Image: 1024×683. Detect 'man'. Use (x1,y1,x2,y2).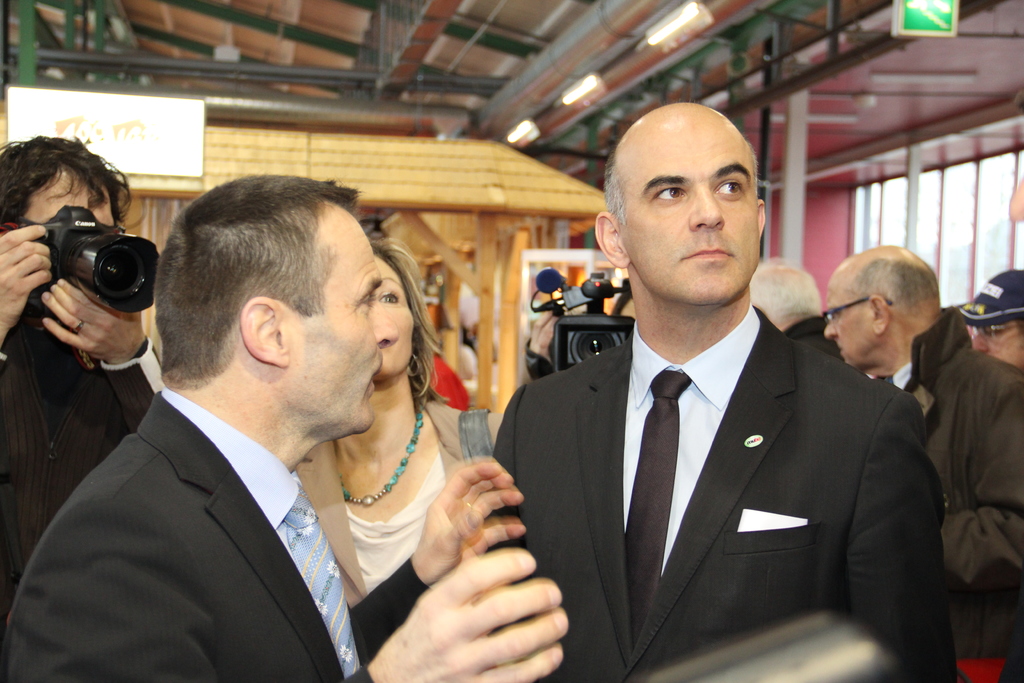
(0,132,166,614).
